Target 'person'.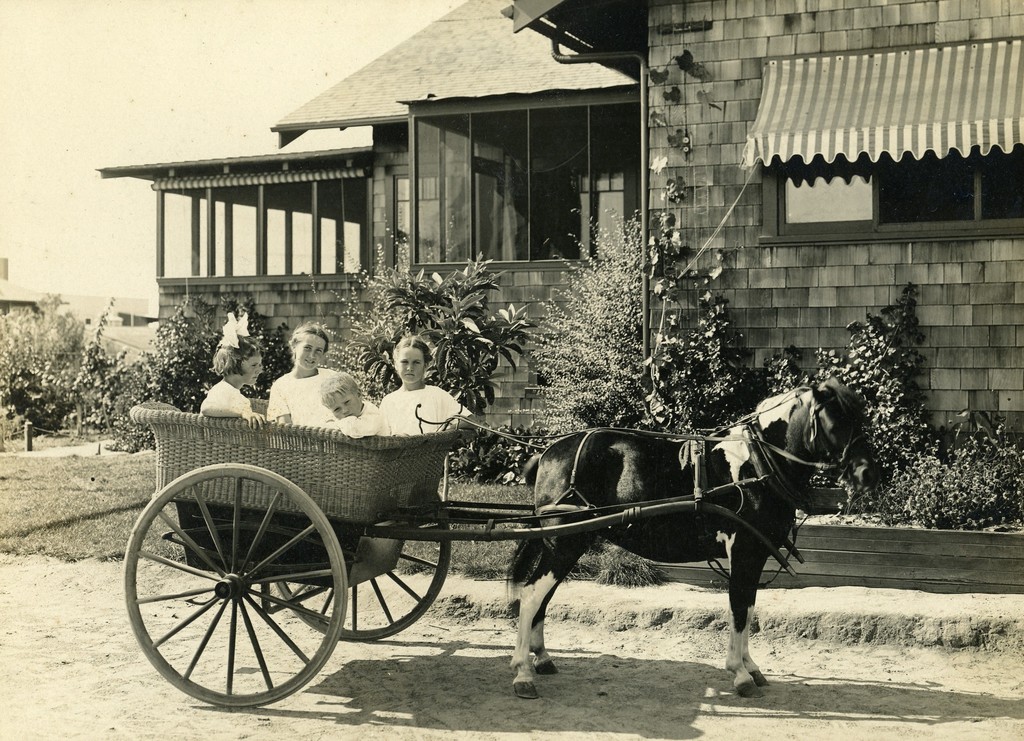
Target region: box=[260, 317, 351, 424].
